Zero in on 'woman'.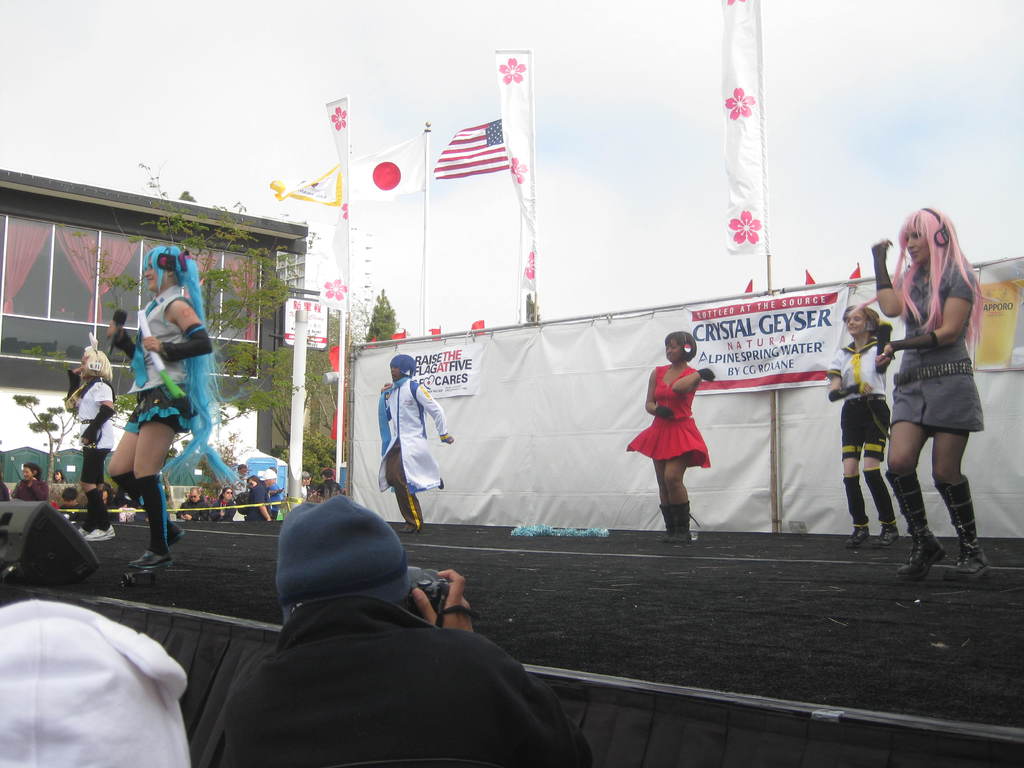
Zeroed in: (left=246, top=472, right=260, bottom=492).
